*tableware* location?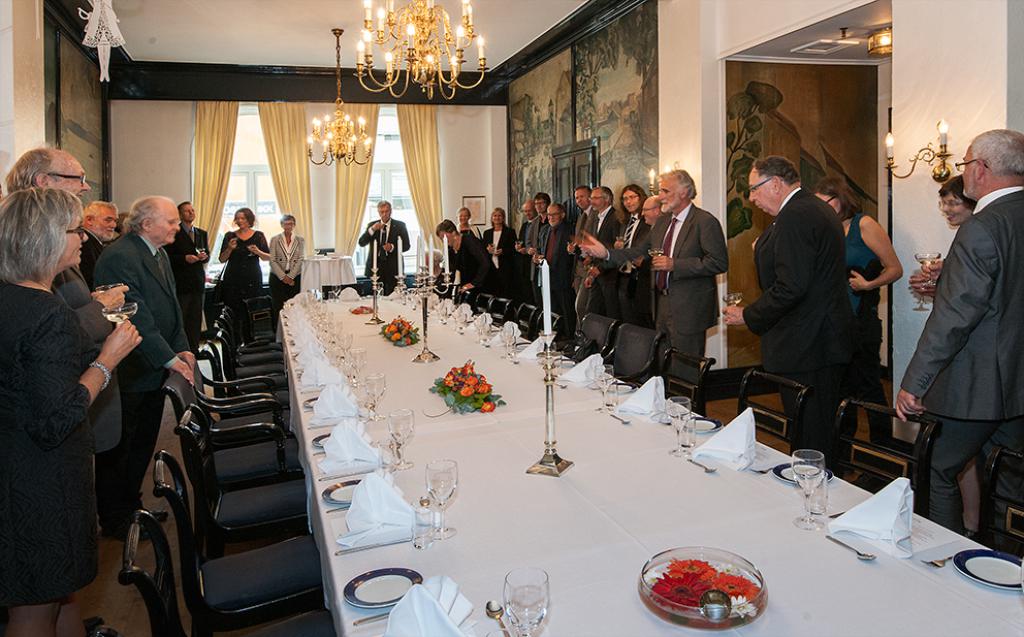
box=[526, 241, 534, 256]
